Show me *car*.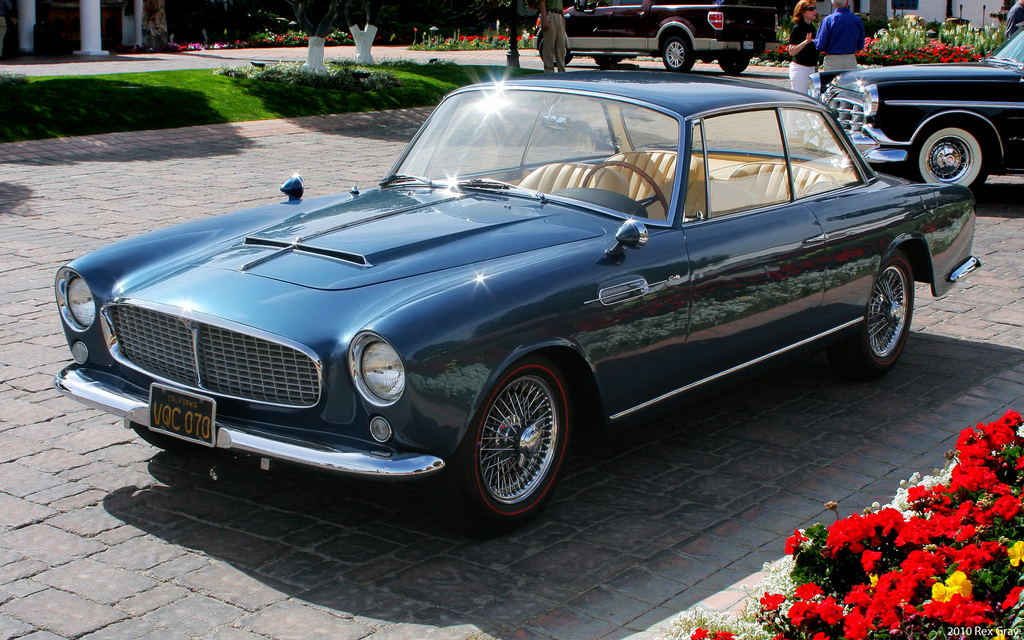
*car* is here: 563,0,773,76.
